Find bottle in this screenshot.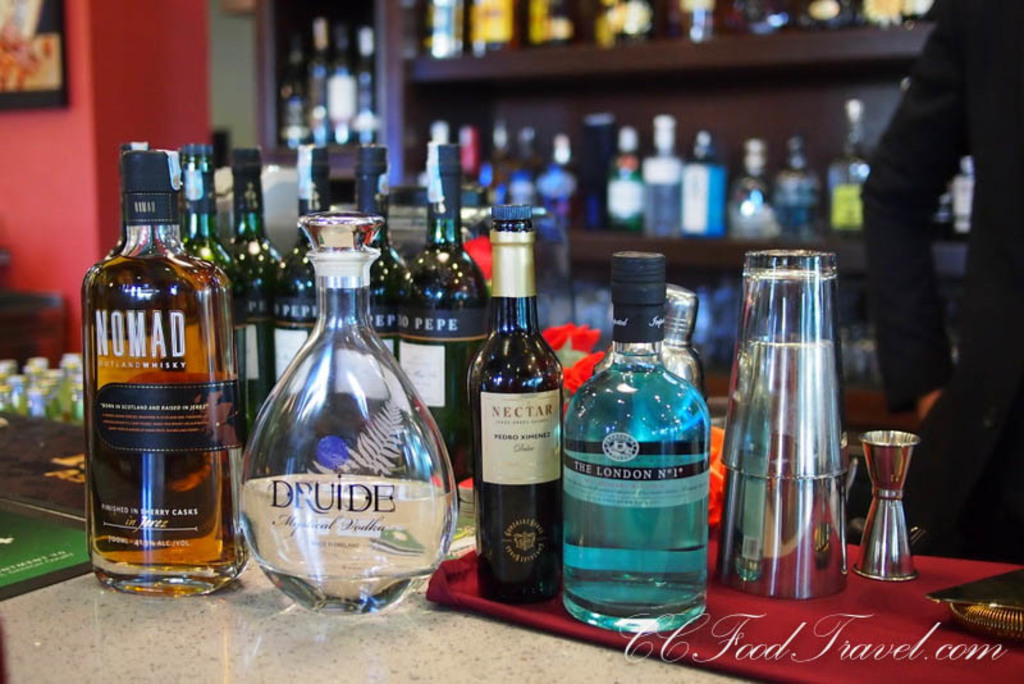
The bounding box for bottle is box(237, 213, 461, 614).
